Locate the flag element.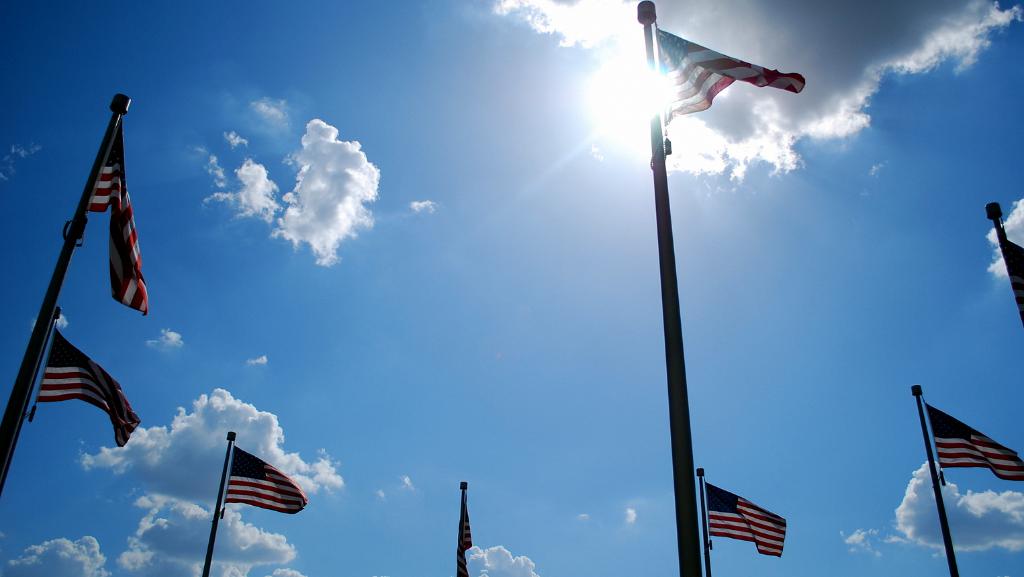
Element bbox: x1=999, y1=237, x2=1023, y2=308.
